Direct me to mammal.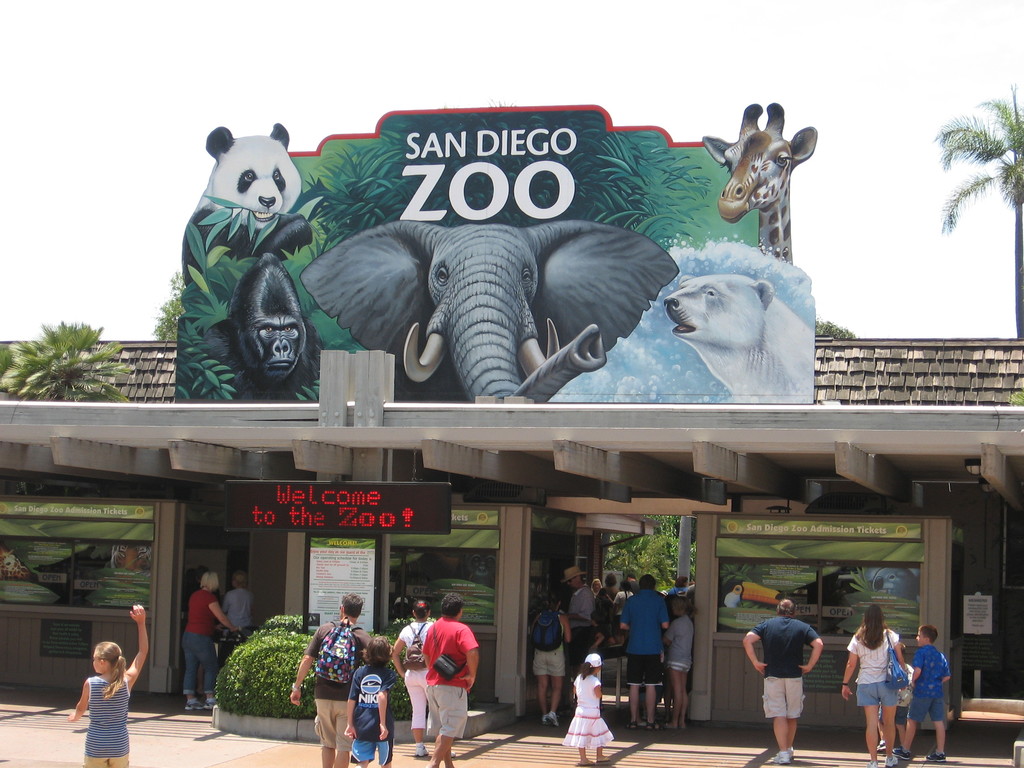
Direction: [x1=426, y1=593, x2=478, y2=767].
